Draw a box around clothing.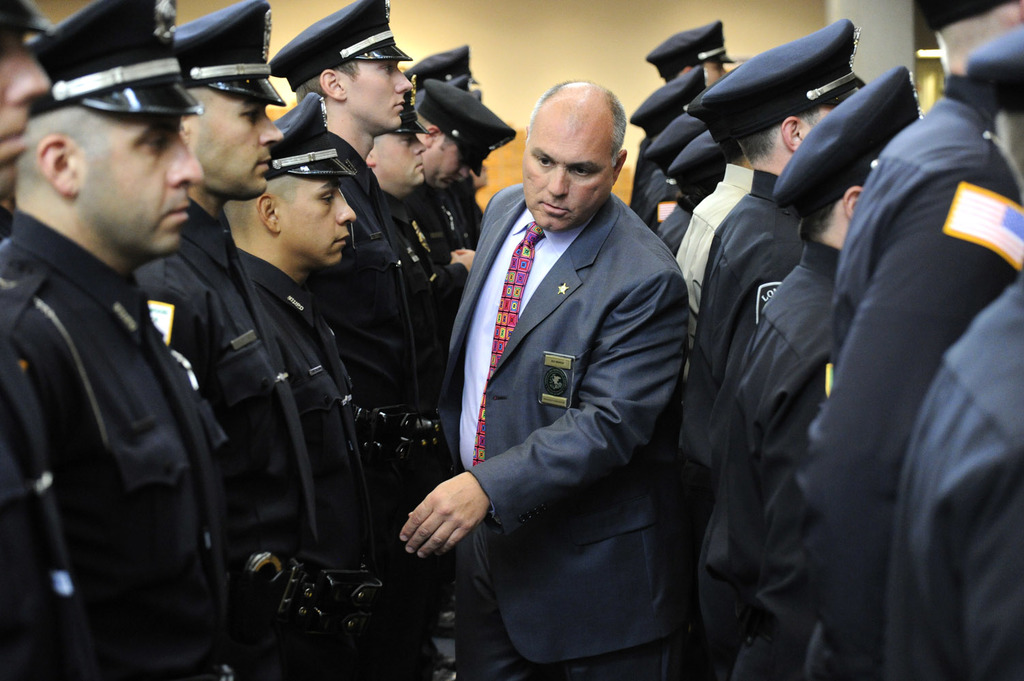
[left=752, top=78, right=1023, bottom=680].
